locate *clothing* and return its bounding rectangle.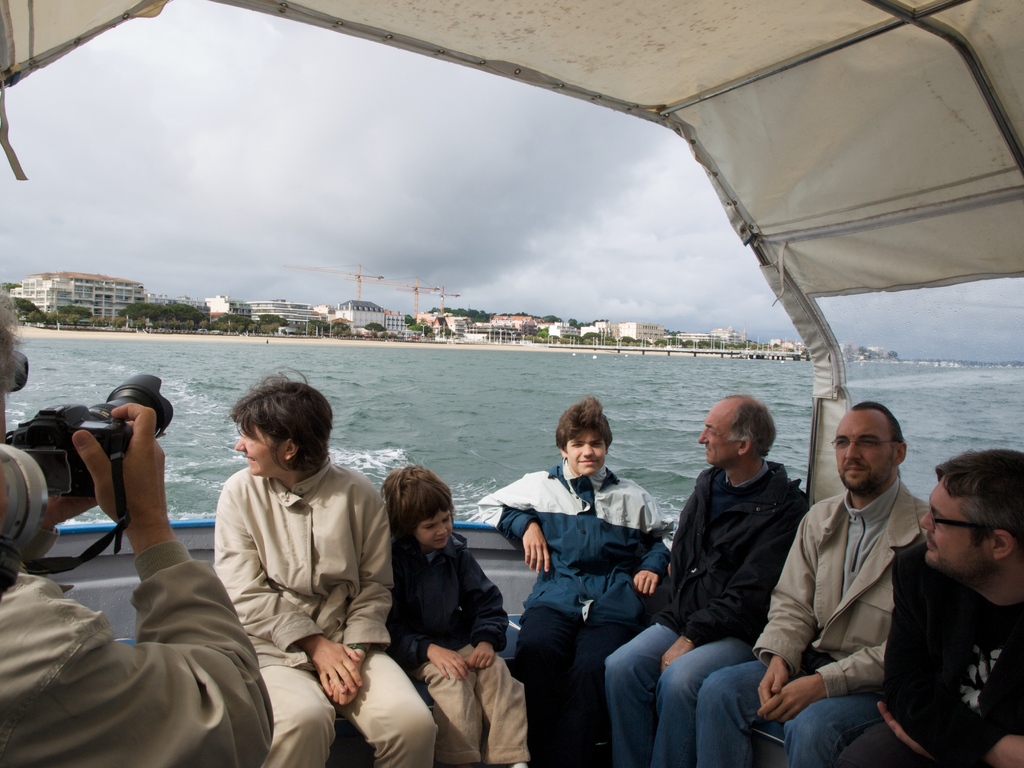
[184, 420, 396, 719].
